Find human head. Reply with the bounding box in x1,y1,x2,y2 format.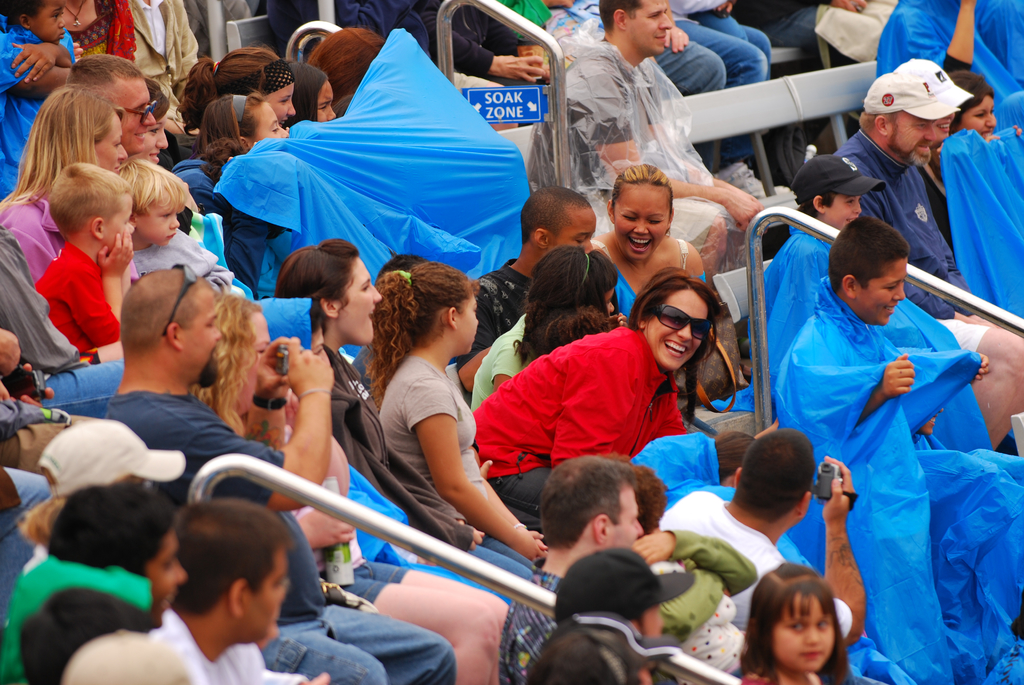
604,162,673,262.
